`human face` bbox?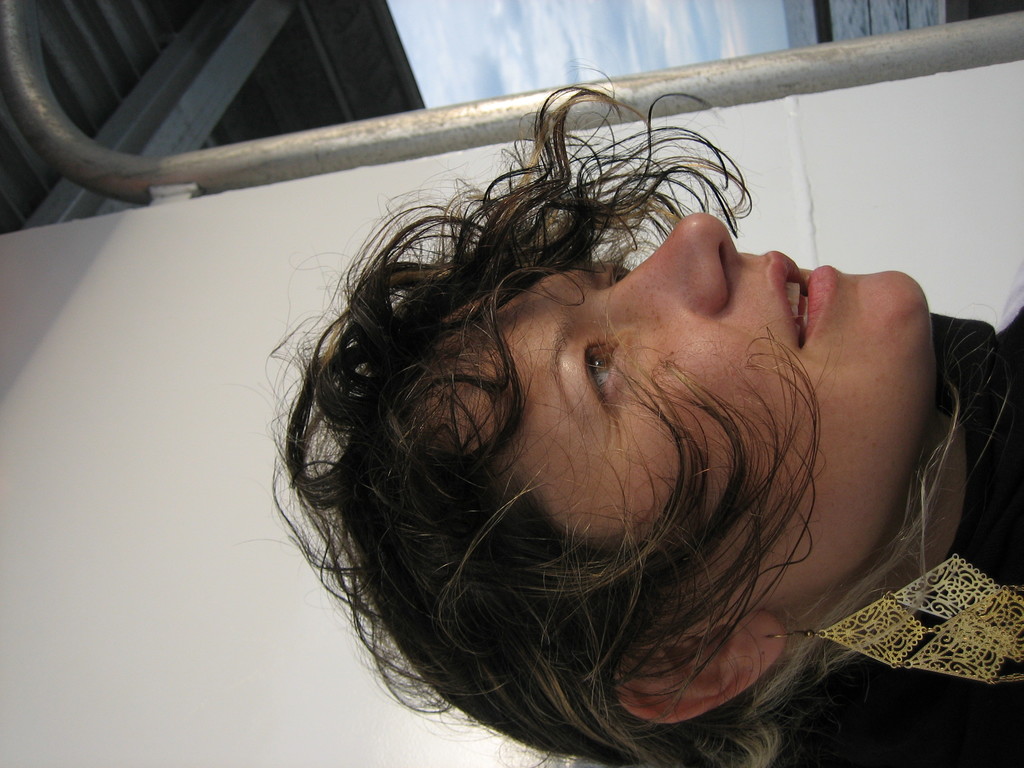
left=407, top=211, right=934, bottom=617
